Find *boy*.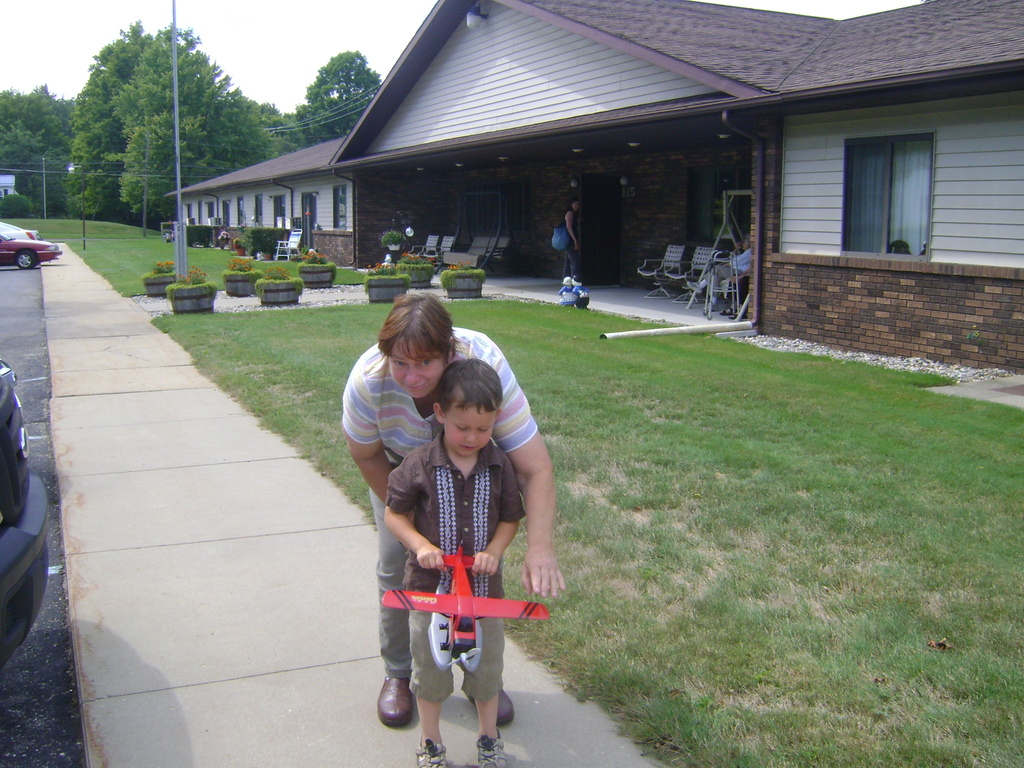
bbox=(367, 359, 564, 733).
